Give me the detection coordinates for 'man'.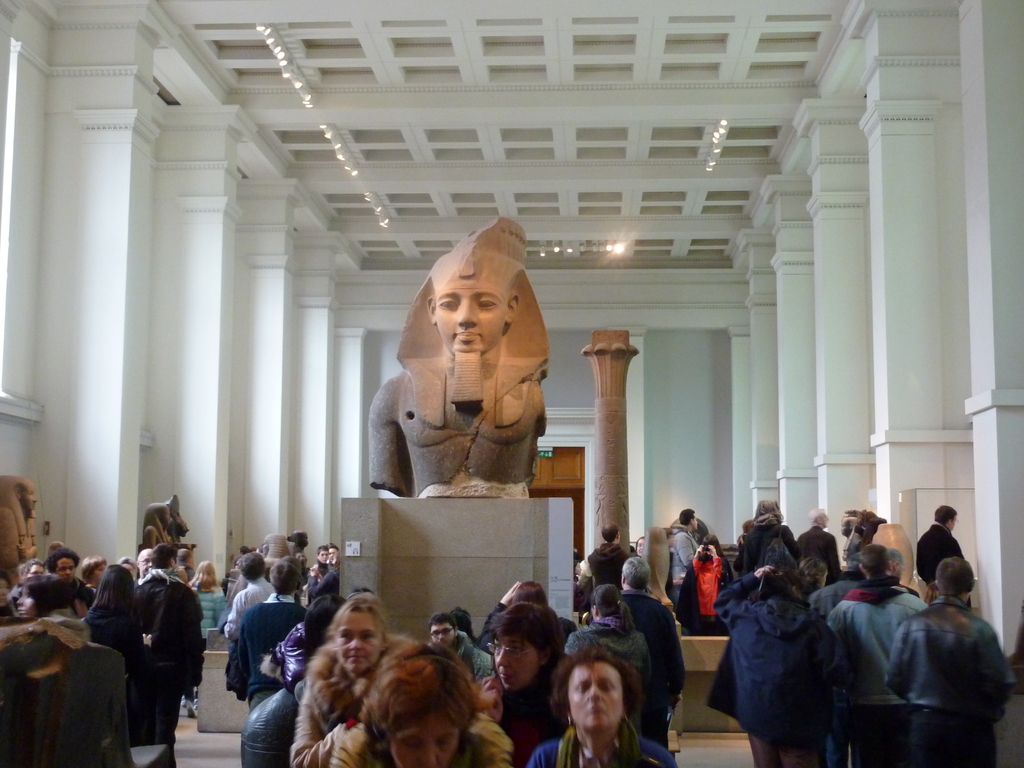
(135,545,205,767).
